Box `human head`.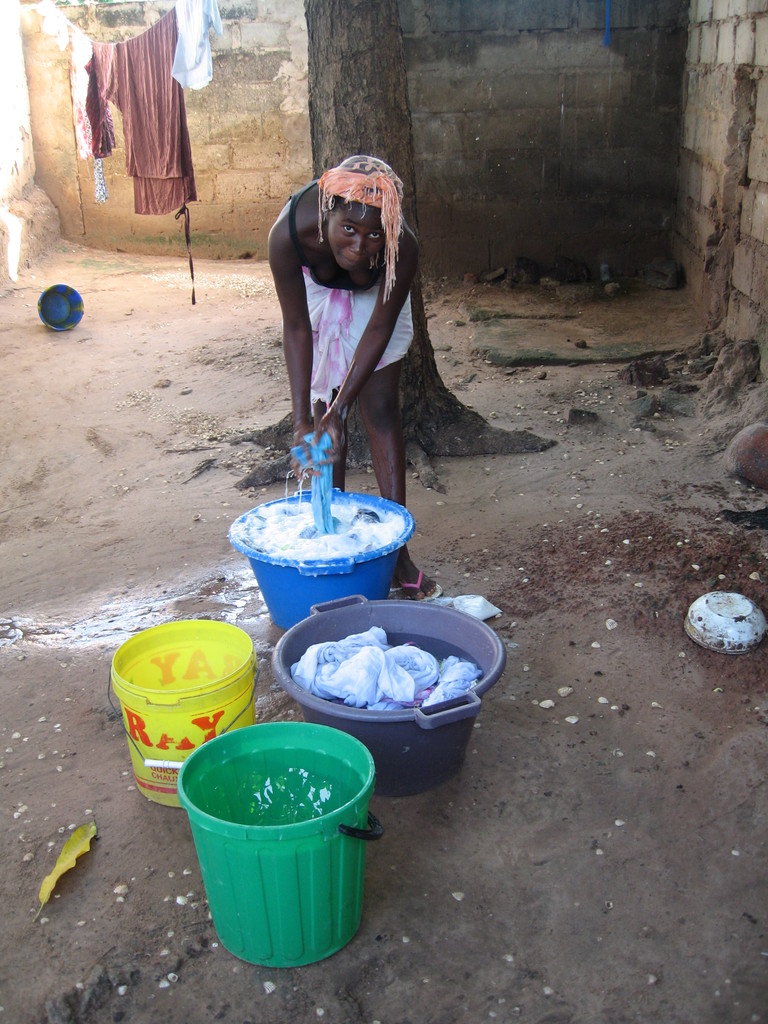
{"x1": 317, "y1": 154, "x2": 402, "y2": 279}.
